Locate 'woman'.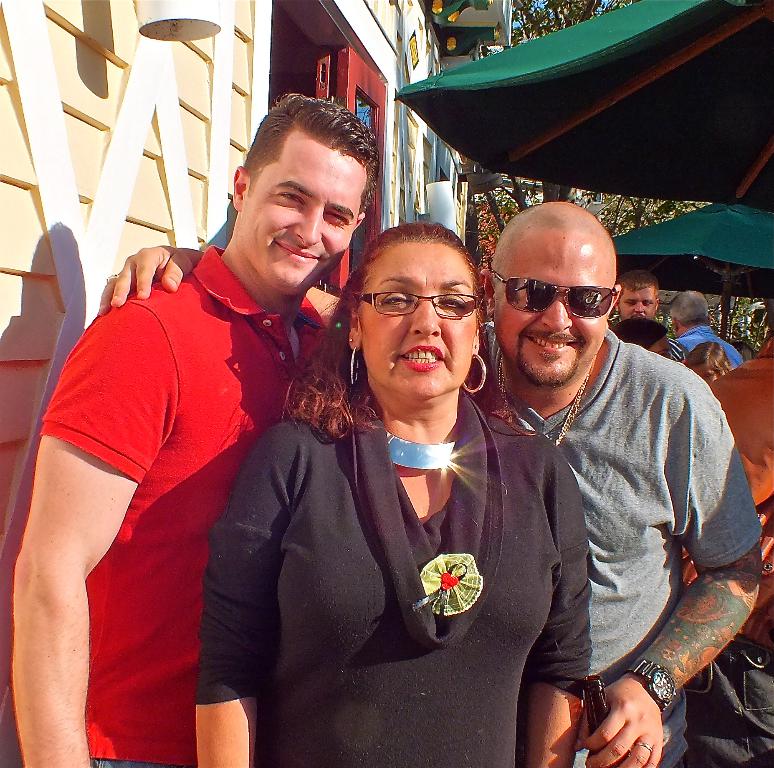
Bounding box: detection(250, 200, 546, 747).
